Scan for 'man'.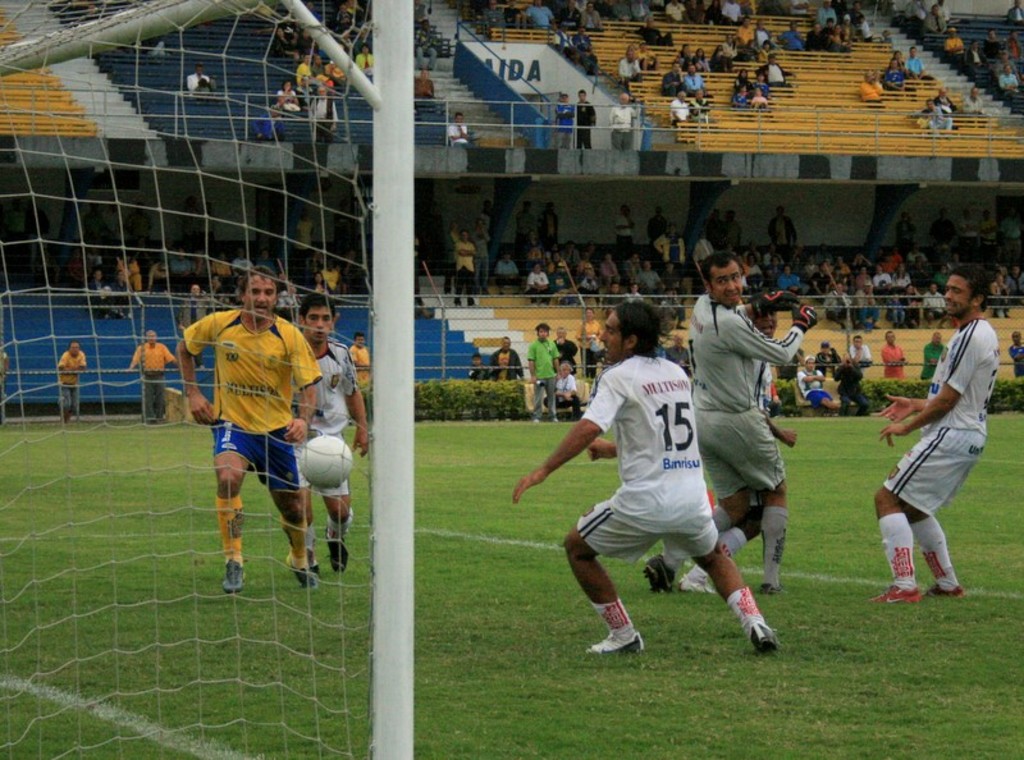
Scan result: box(755, 52, 796, 97).
